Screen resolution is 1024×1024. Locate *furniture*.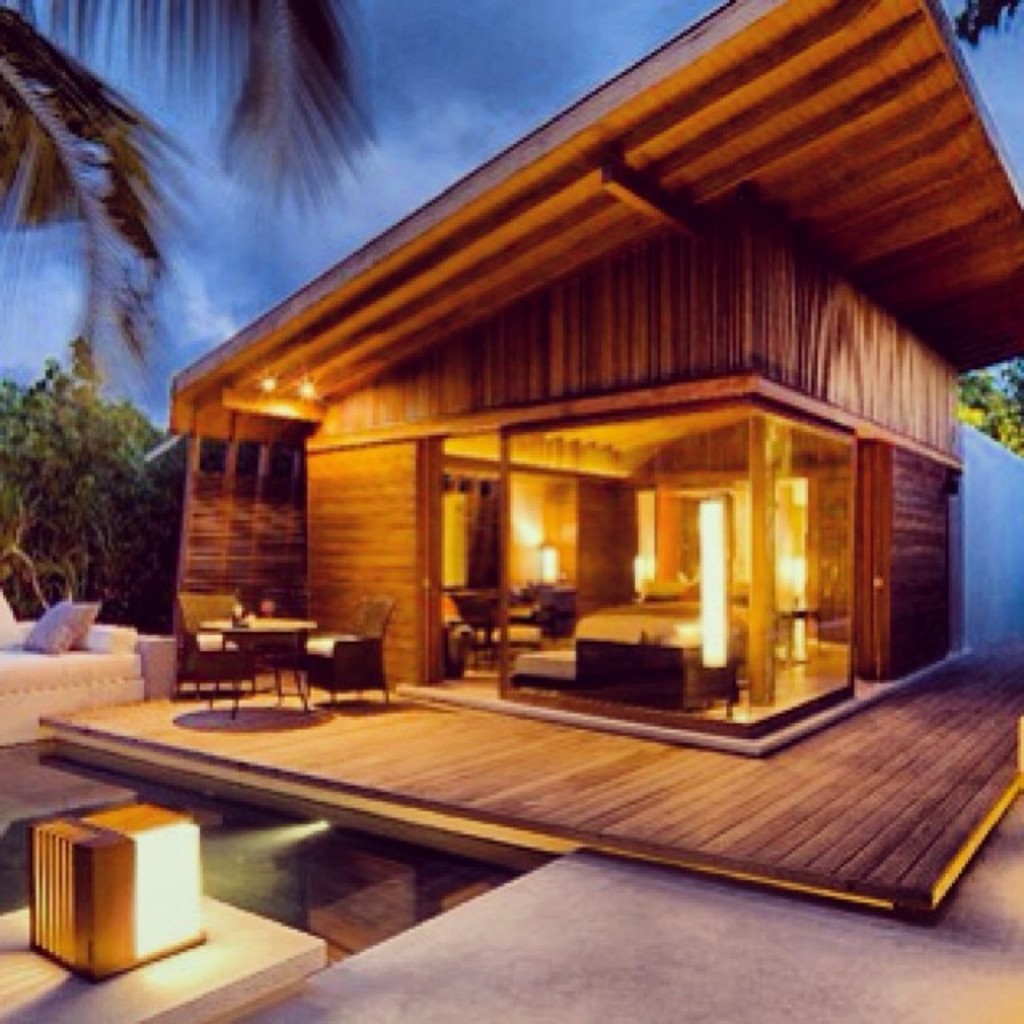
<box>578,632,733,714</box>.
